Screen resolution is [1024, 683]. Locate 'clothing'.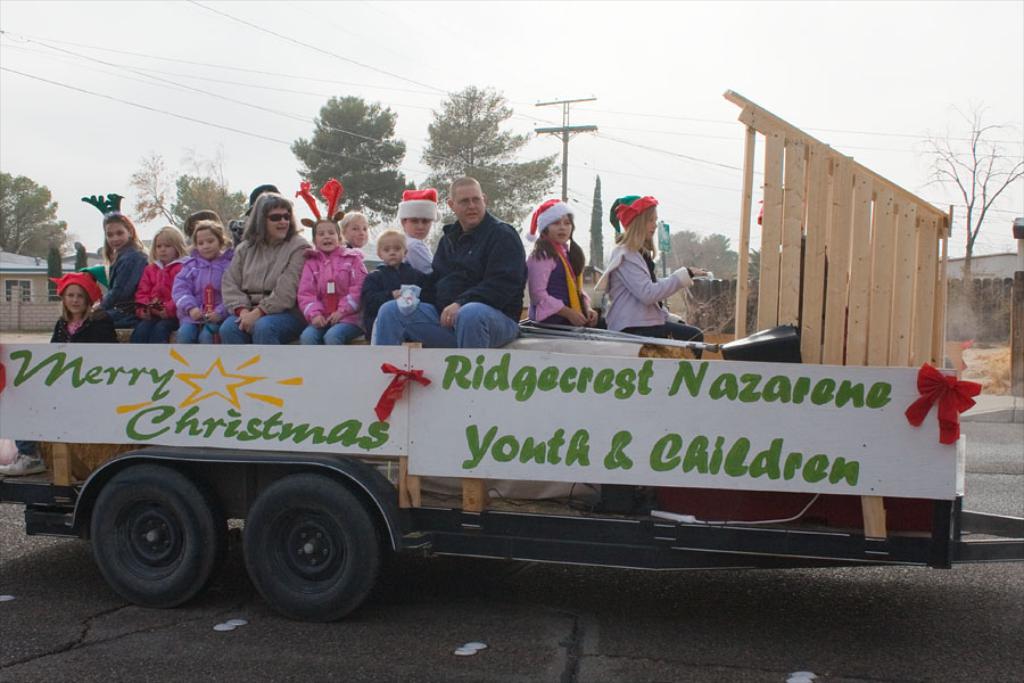
220:225:303:344.
